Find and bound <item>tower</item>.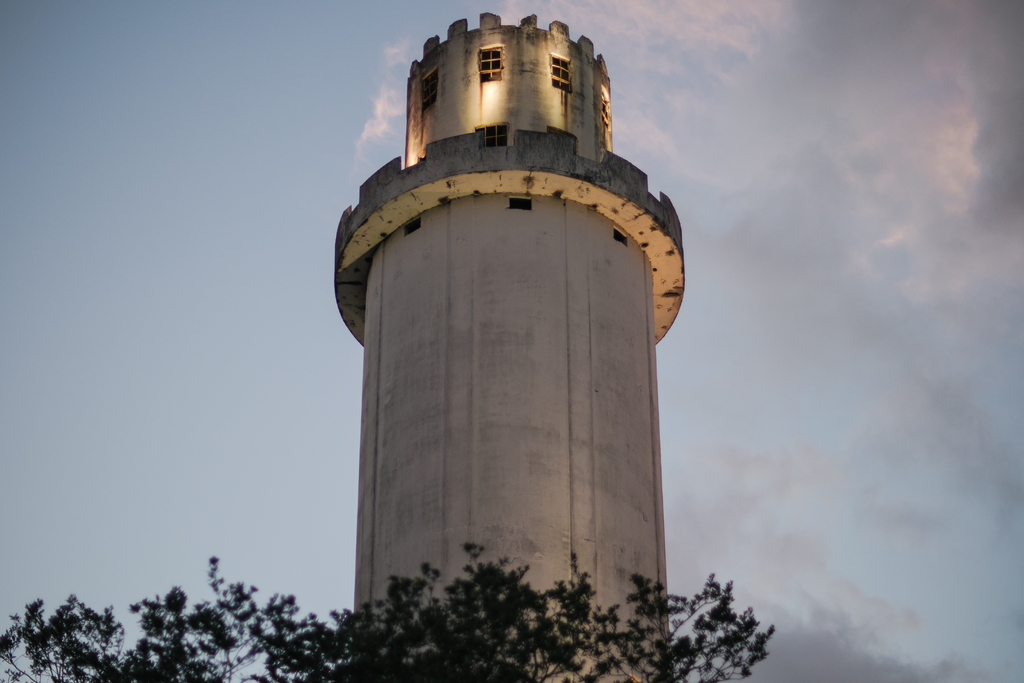
Bound: BBox(321, 36, 673, 597).
